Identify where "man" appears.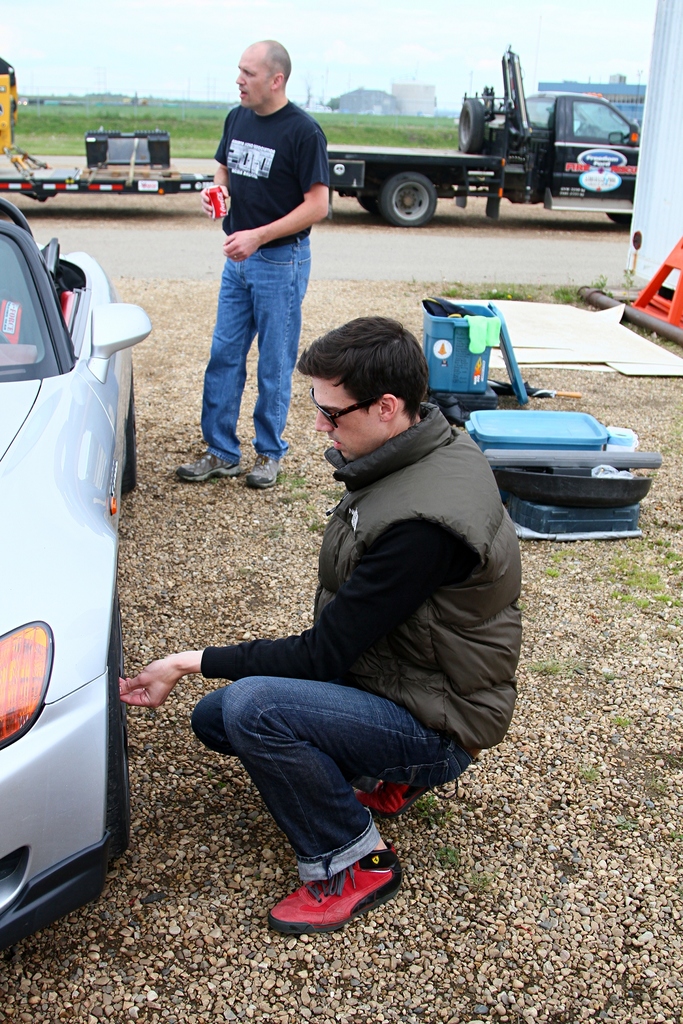
Appears at locate(169, 41, 337, 497).
